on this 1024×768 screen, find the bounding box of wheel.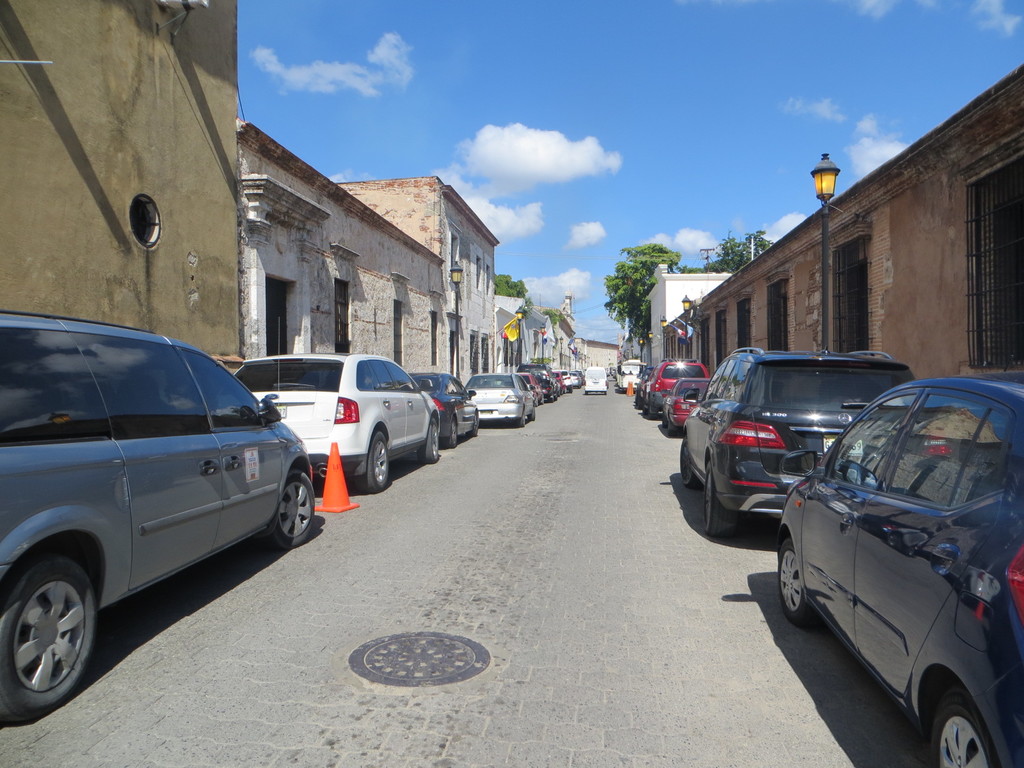
Bounding box: Rect(705, 464, 734, 536).
